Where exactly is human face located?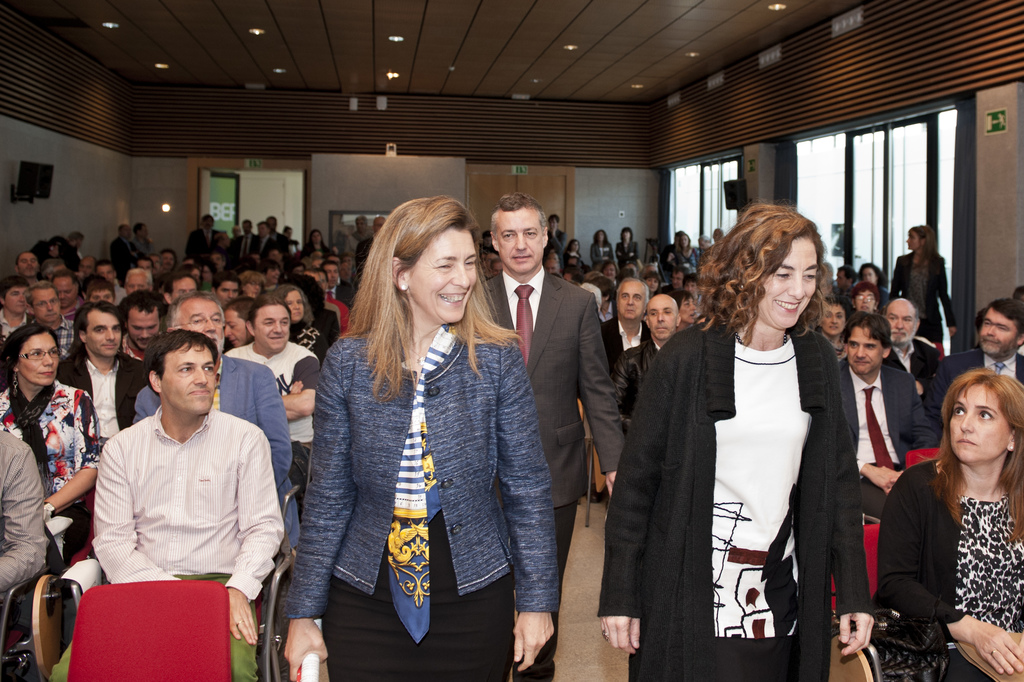
Its bounding box is bbox=[838, 271, 849, 288].
